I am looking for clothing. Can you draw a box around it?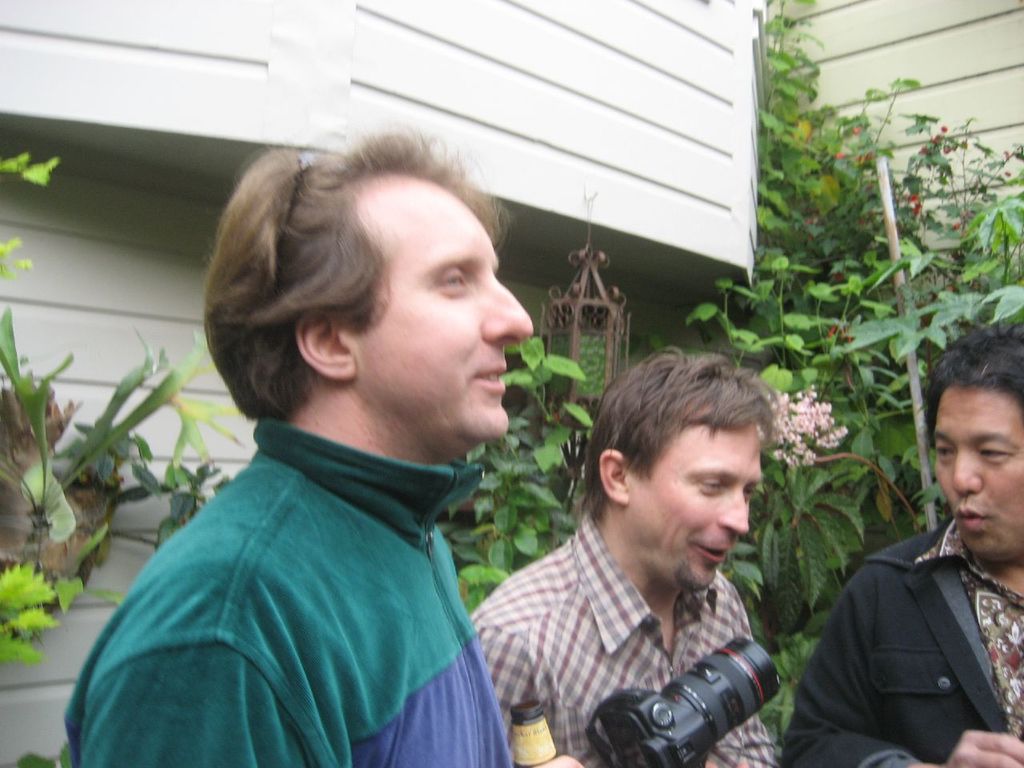
Sure, the bounding box is 788 505 1023 758.
